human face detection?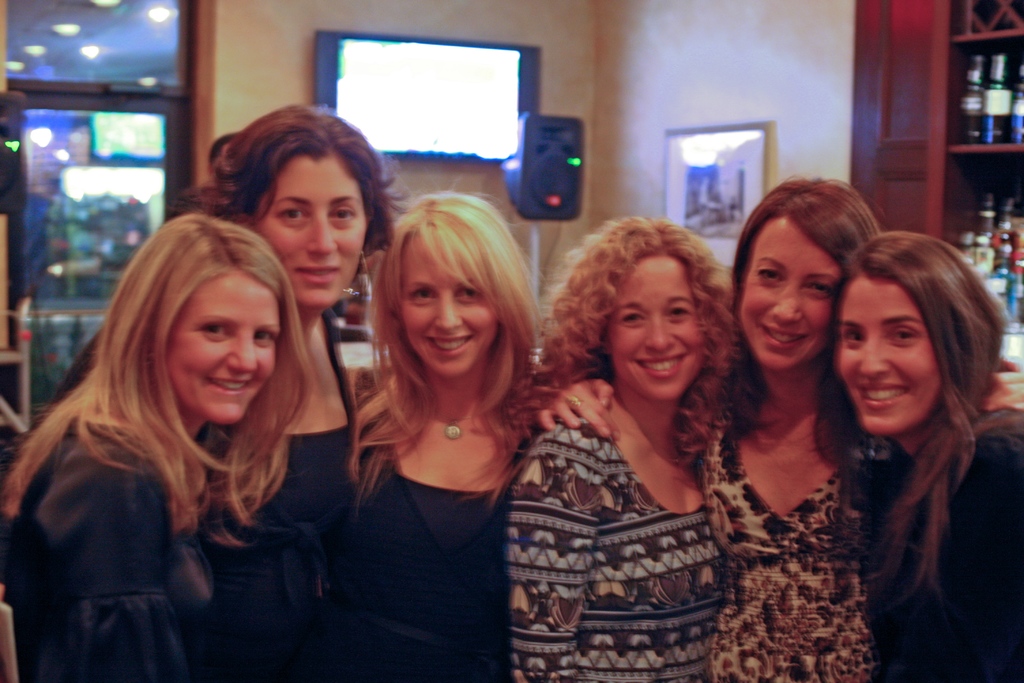
crop(837, 270, 942, 437)
